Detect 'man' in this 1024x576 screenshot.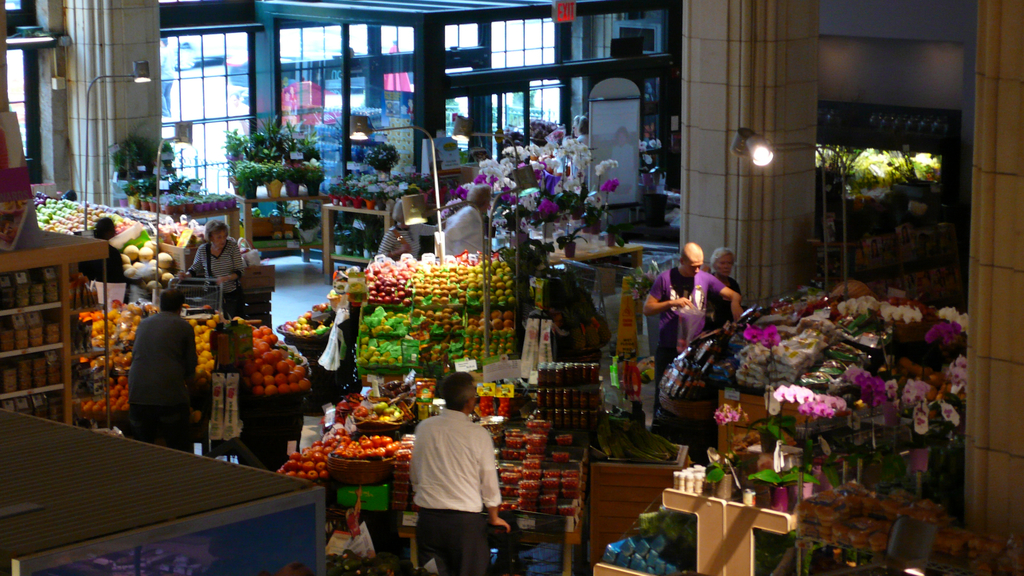
Detection: detection(407, 369, 508, 575).
